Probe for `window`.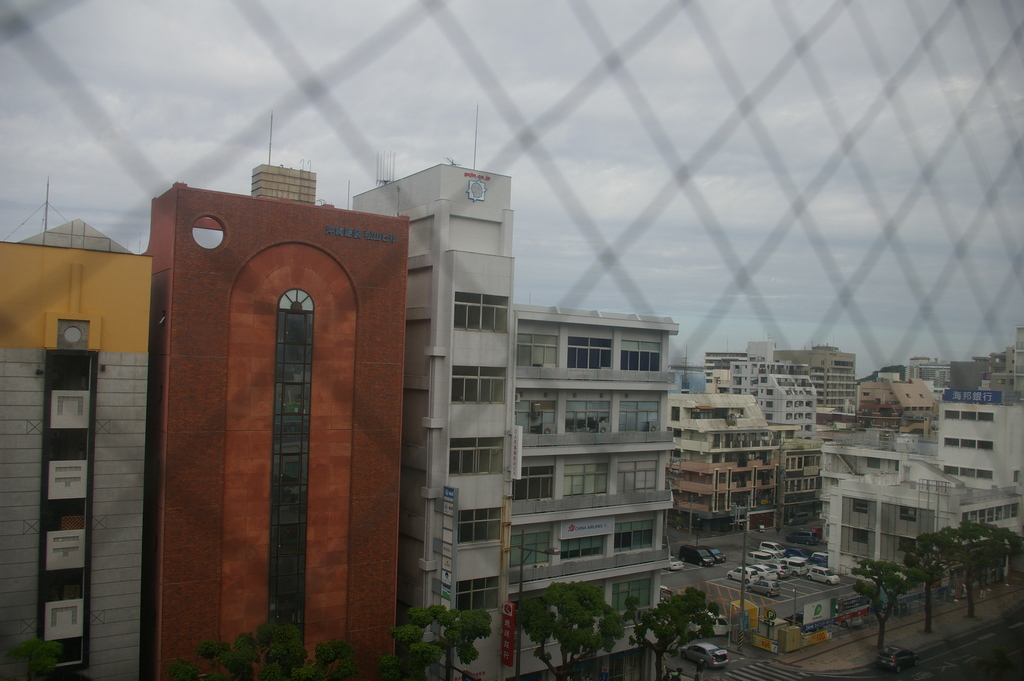
Probe result: bbox(514, 457, 556, 501).
